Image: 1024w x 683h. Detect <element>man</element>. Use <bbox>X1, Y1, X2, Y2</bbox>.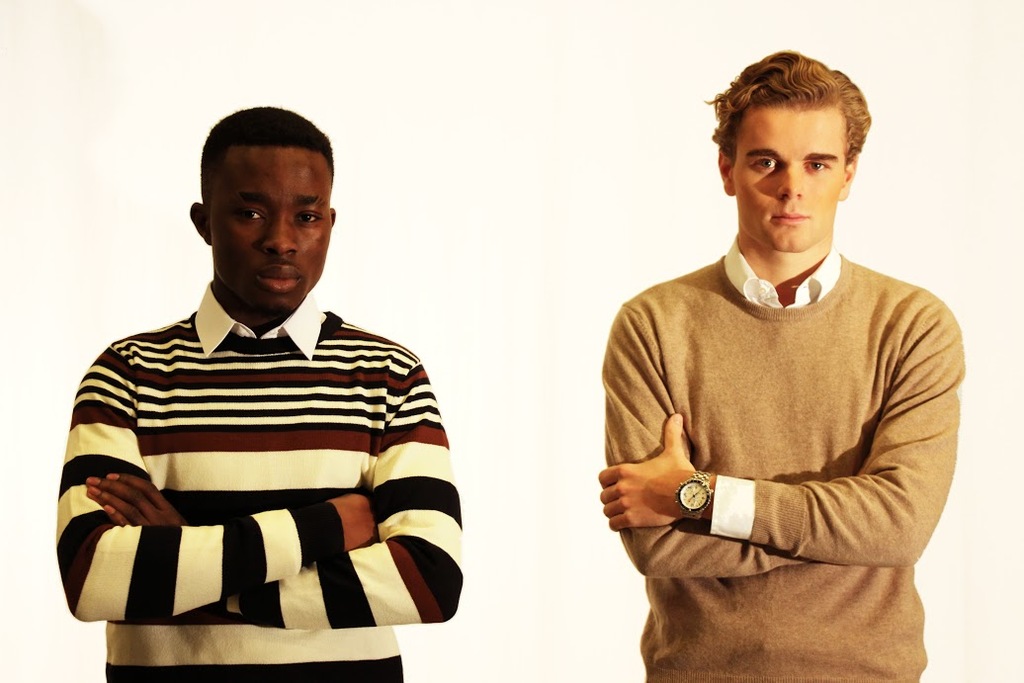
<bbox>49, 105, 465, 682</bbox>.
